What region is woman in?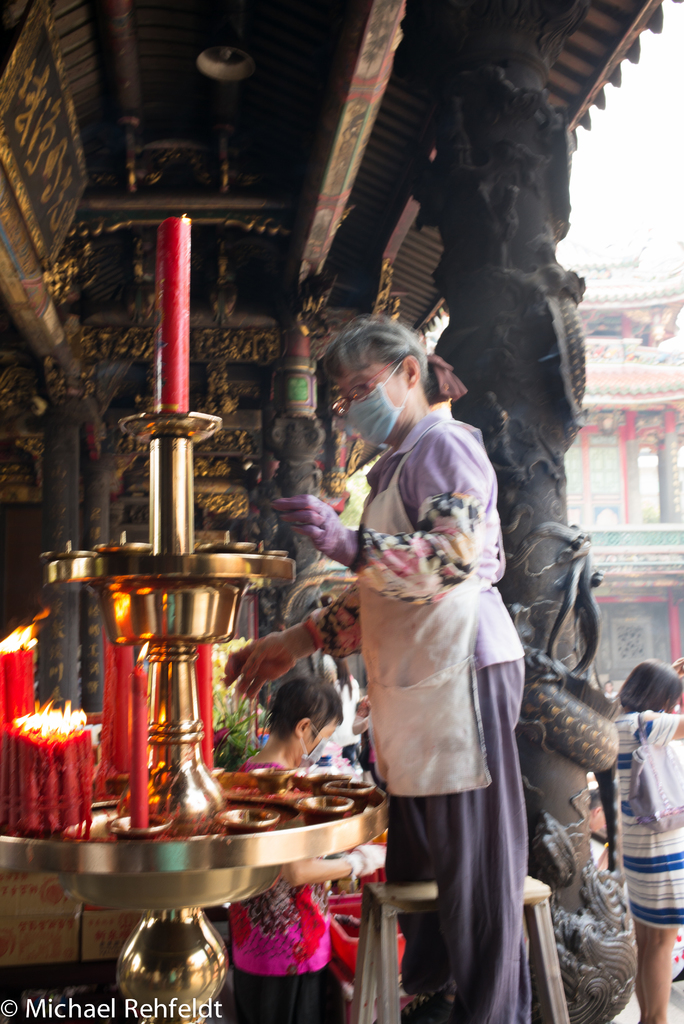
detection(225, 666, 395, 1023).
